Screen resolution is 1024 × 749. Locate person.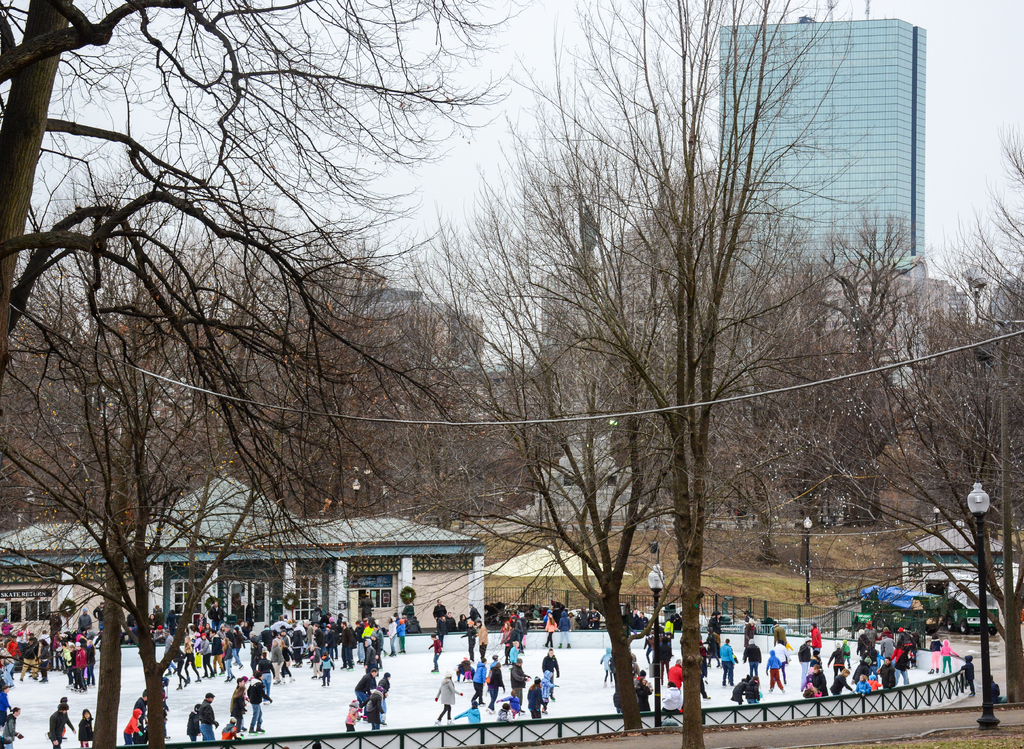
890:644:912:686.
